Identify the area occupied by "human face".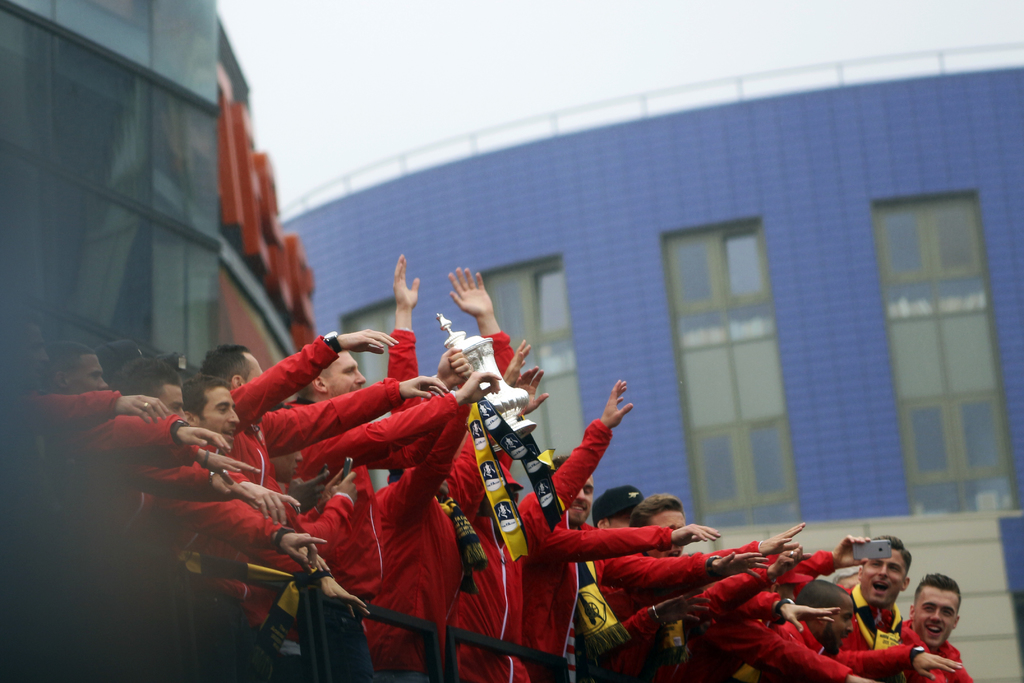
Area: bbox(646, 511, 687, 557).
